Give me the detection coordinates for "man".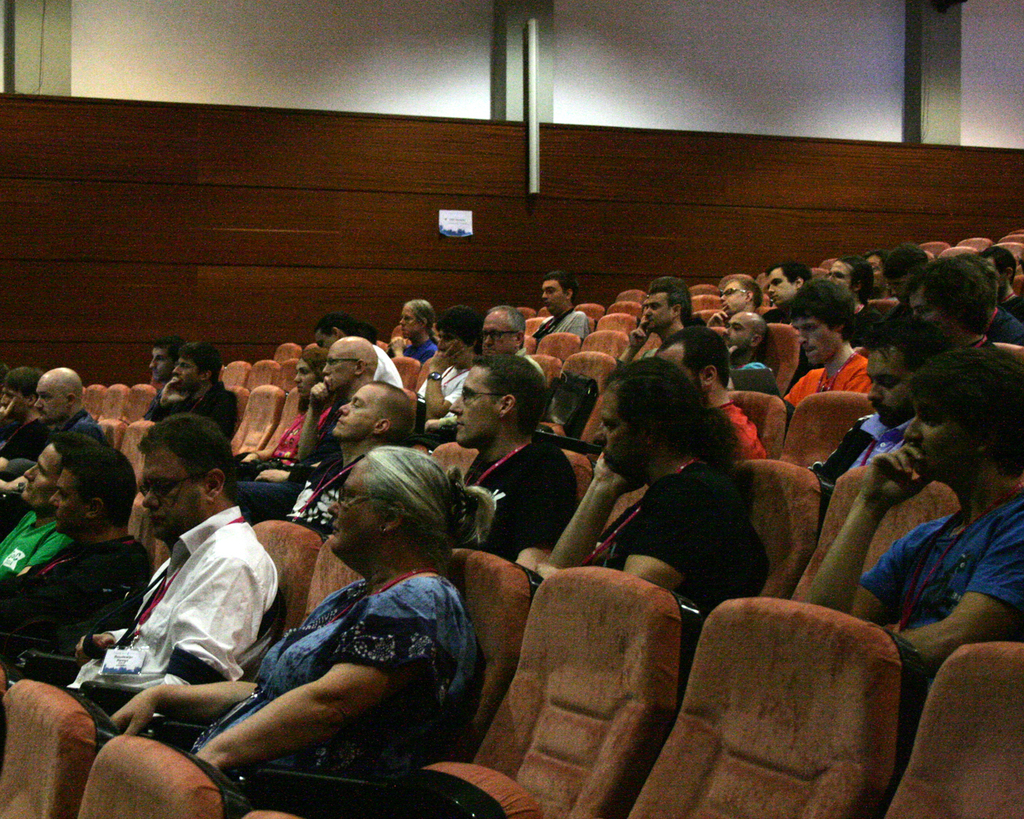
box=[418, 302, 538, 434].
